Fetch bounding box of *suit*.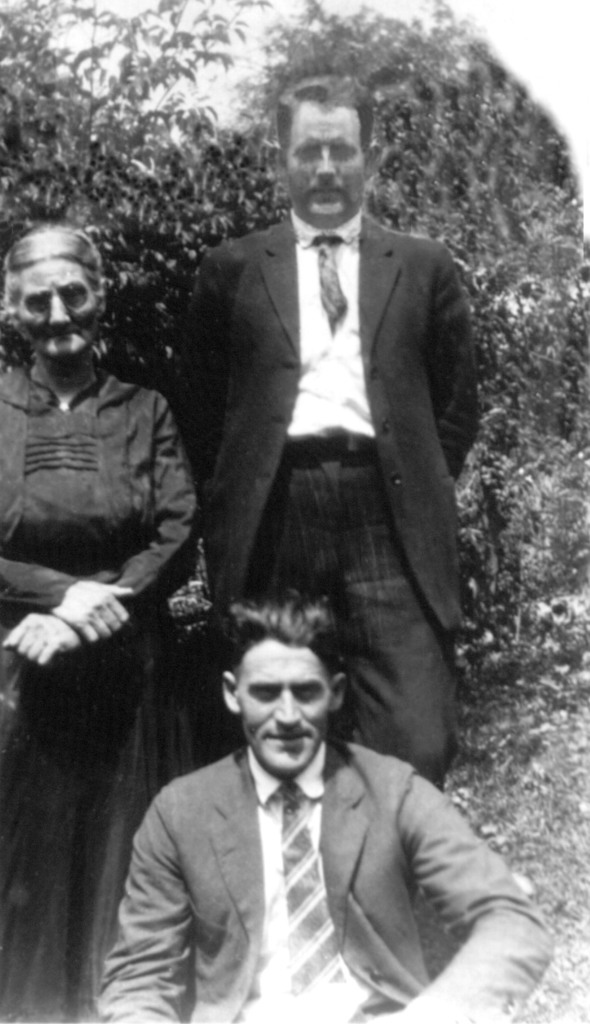
Bbox: detection(197, 116, 461, 805).
